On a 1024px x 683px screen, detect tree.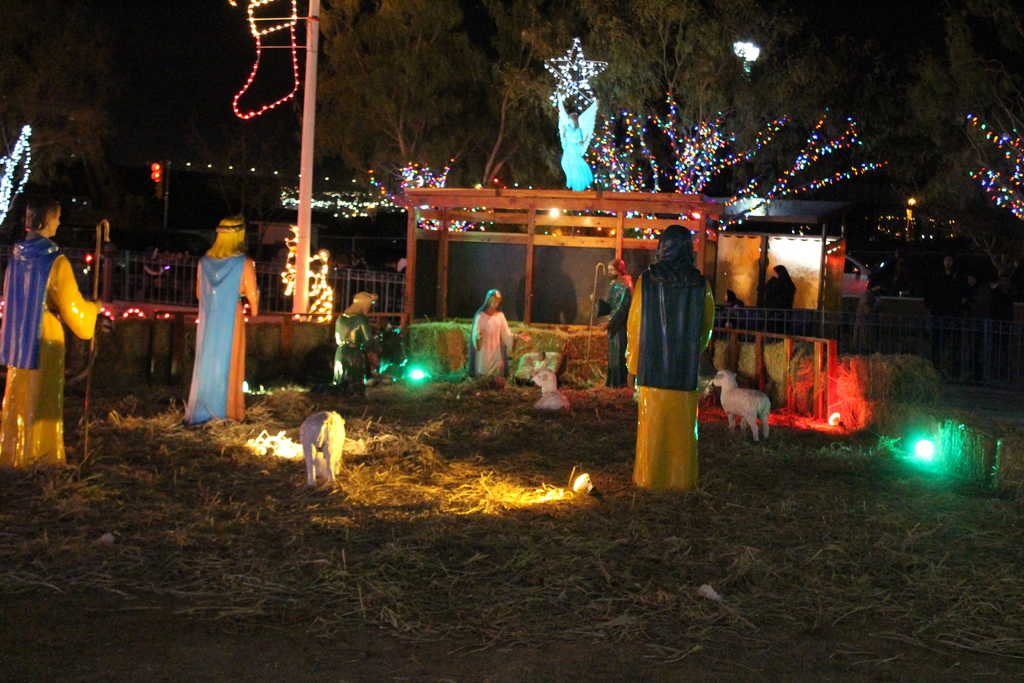
282/0/1023/307.
